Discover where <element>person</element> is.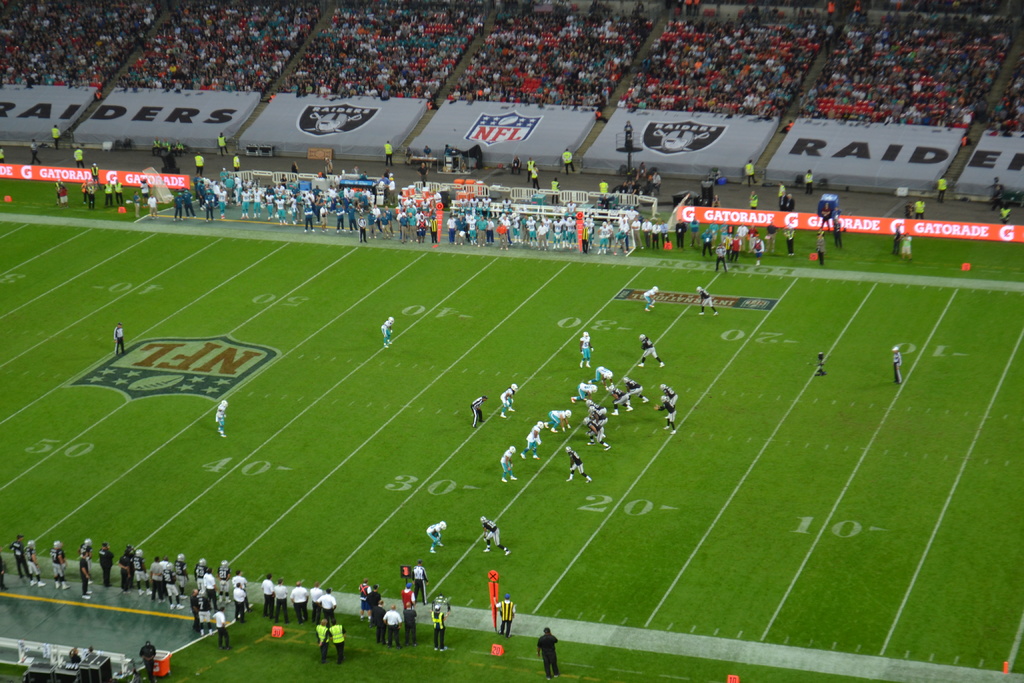
Discovered at bbox(329, 619, 343, 662).
